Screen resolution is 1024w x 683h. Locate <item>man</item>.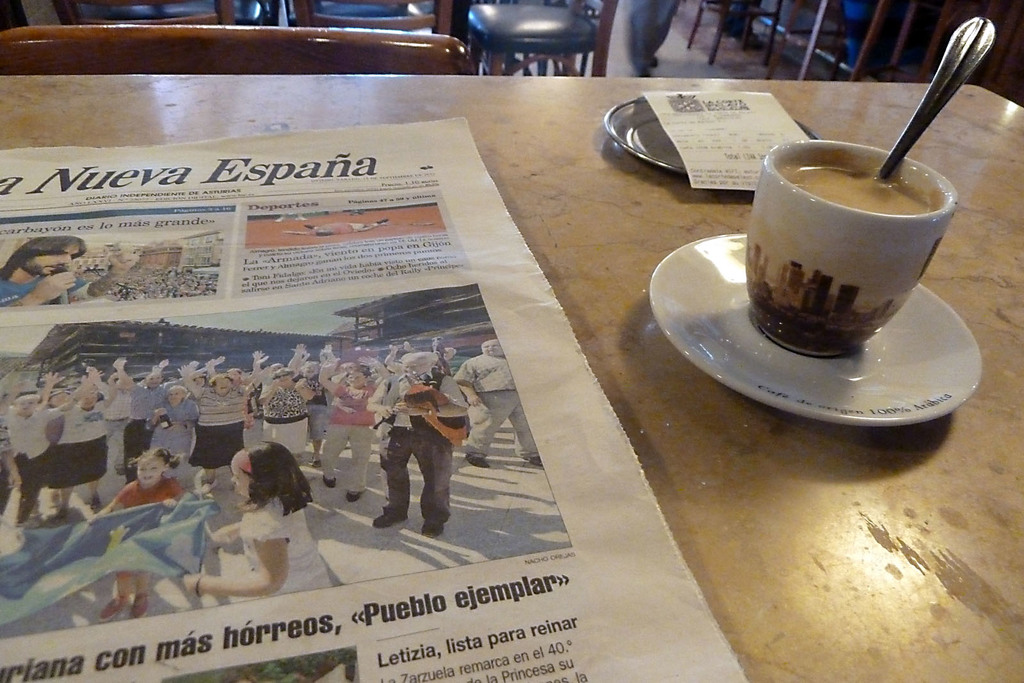
box(457, 336, 546, 466).
